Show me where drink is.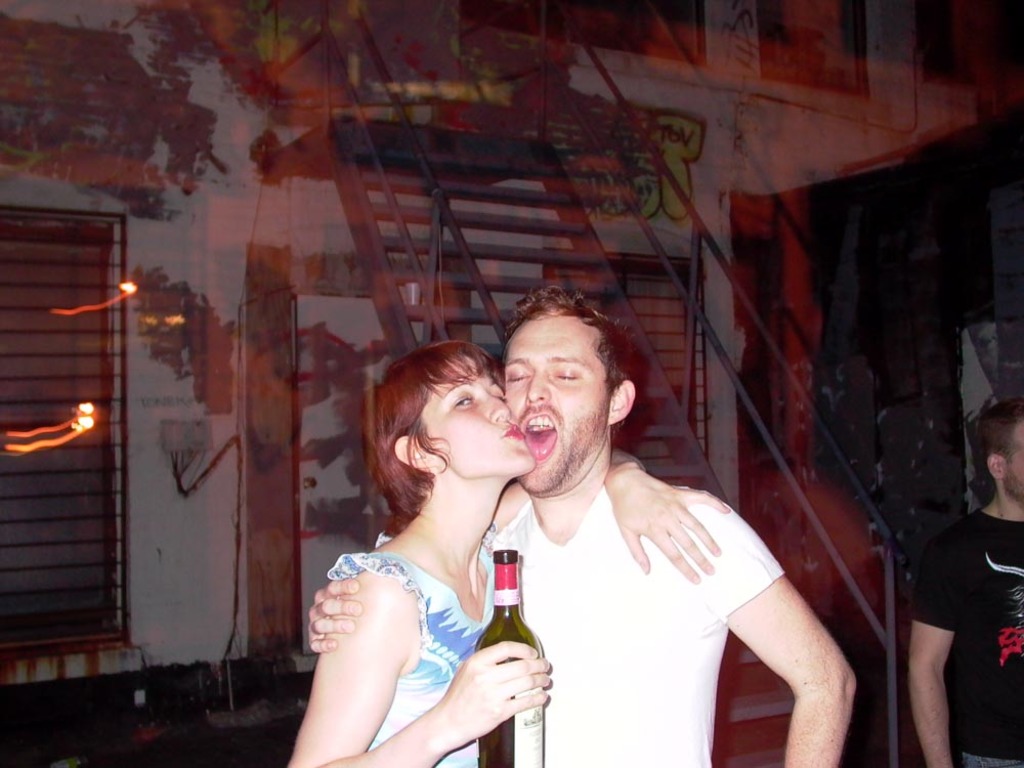
drink is at crop(472, 549, 541, 767).
